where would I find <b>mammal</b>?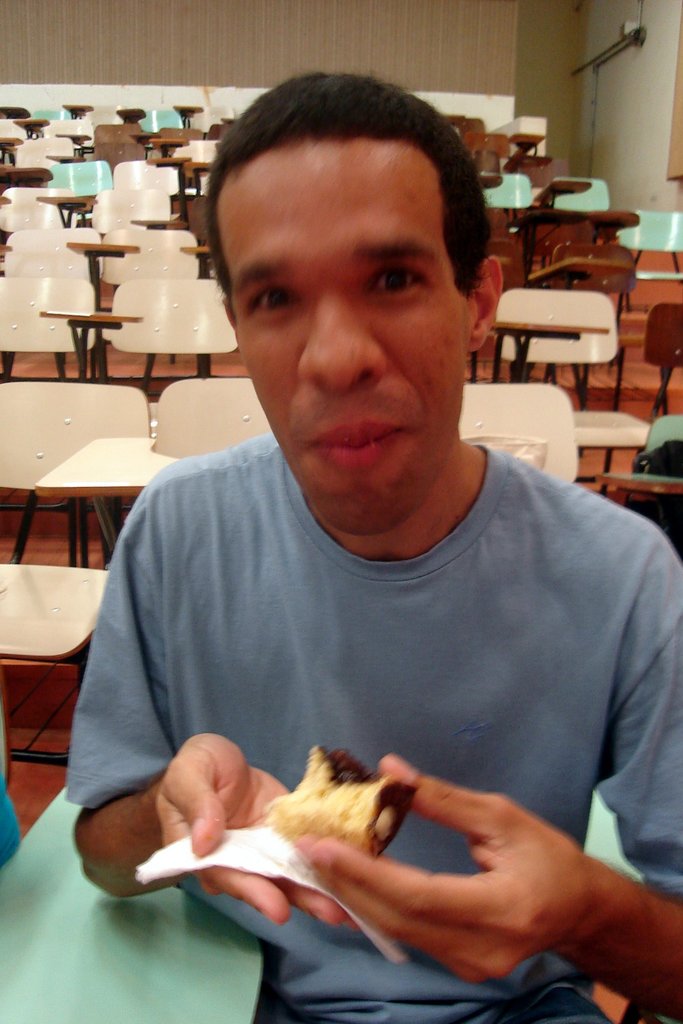
At [63,87,675,1001].
